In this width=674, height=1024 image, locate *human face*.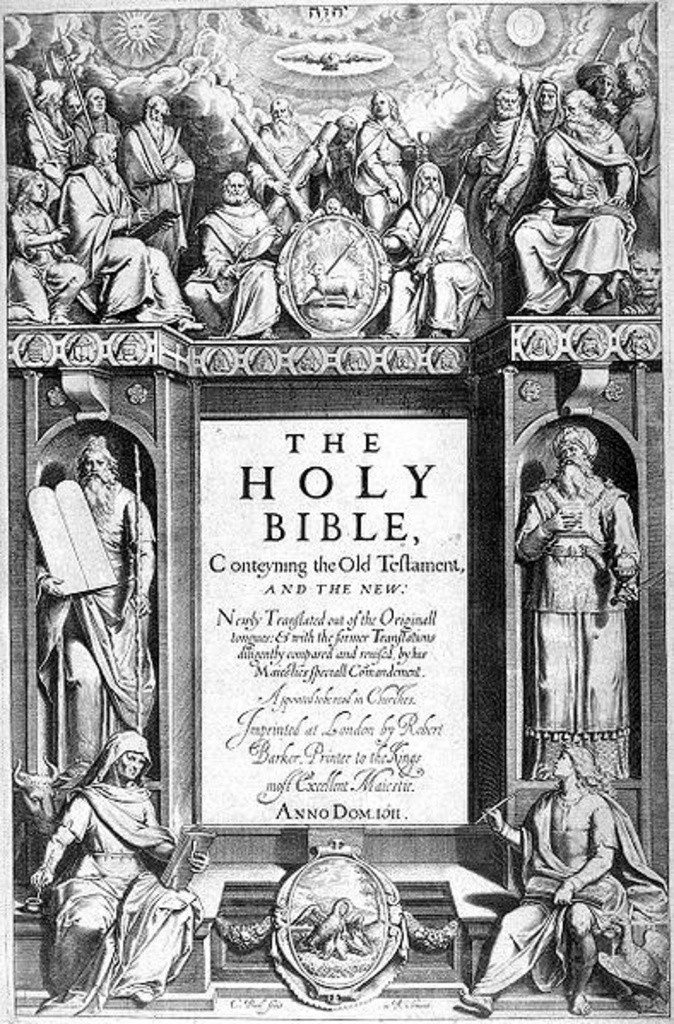
Bounding box: x1=539 y1=87 x2=556 y2=106.
